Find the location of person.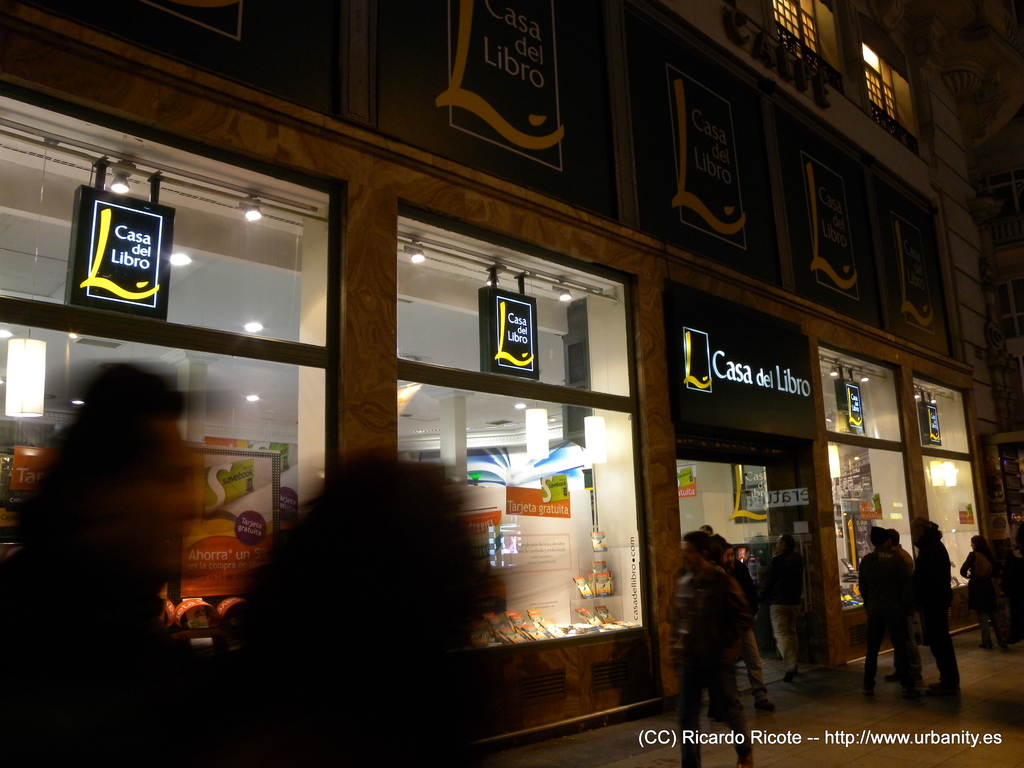
Location: 959, 534, 1005, 651.
